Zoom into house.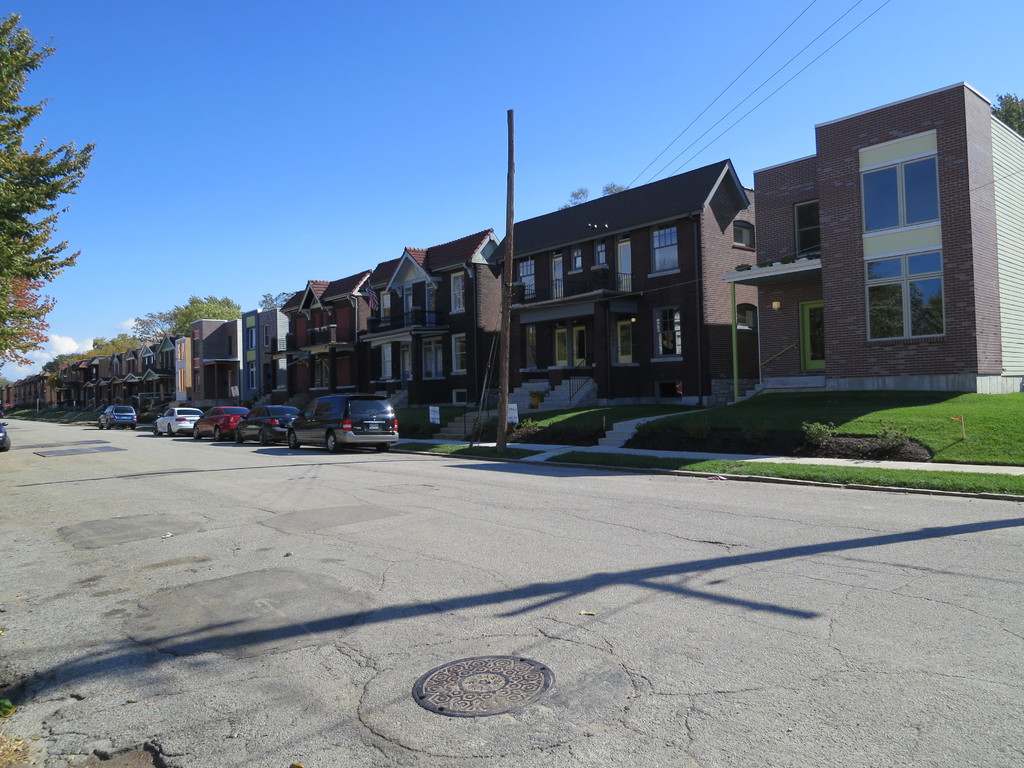
Zoom target: [left=261, top=305, right=289, bottom=401].
